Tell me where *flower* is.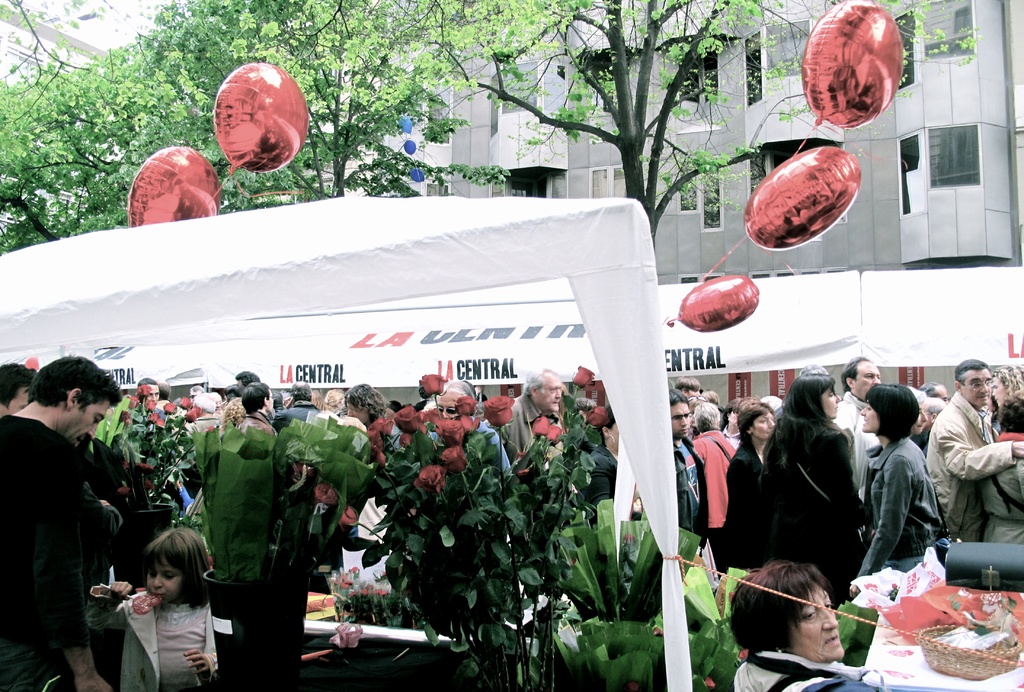
*flower* is at 193/393/216/413.
